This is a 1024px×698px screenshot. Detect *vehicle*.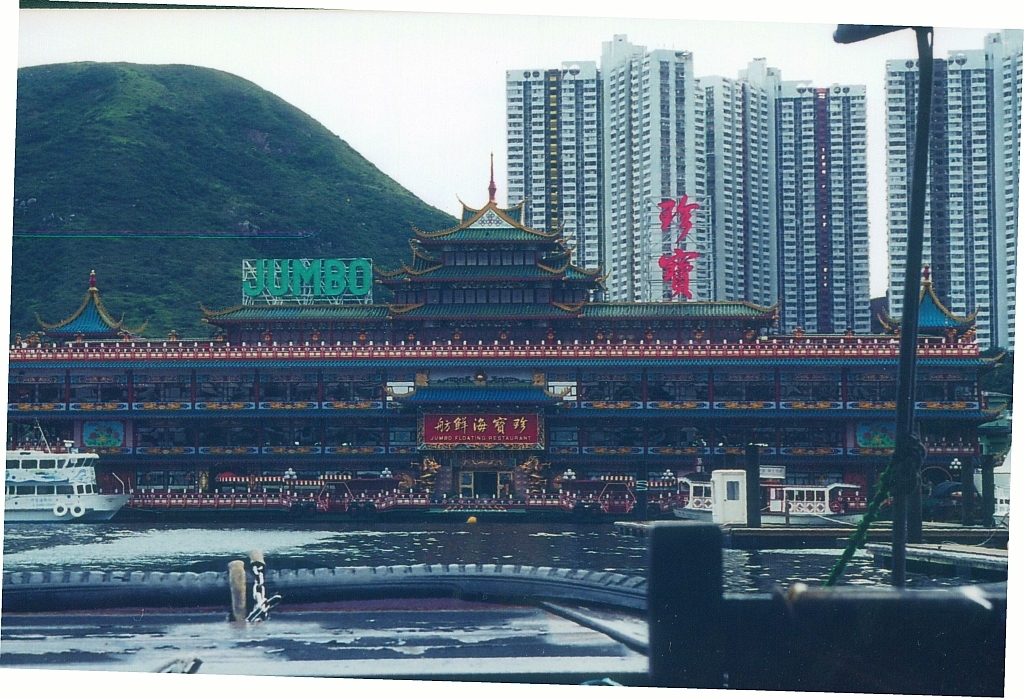
<bbox>970, 460, 1017, 519</bbox>.
